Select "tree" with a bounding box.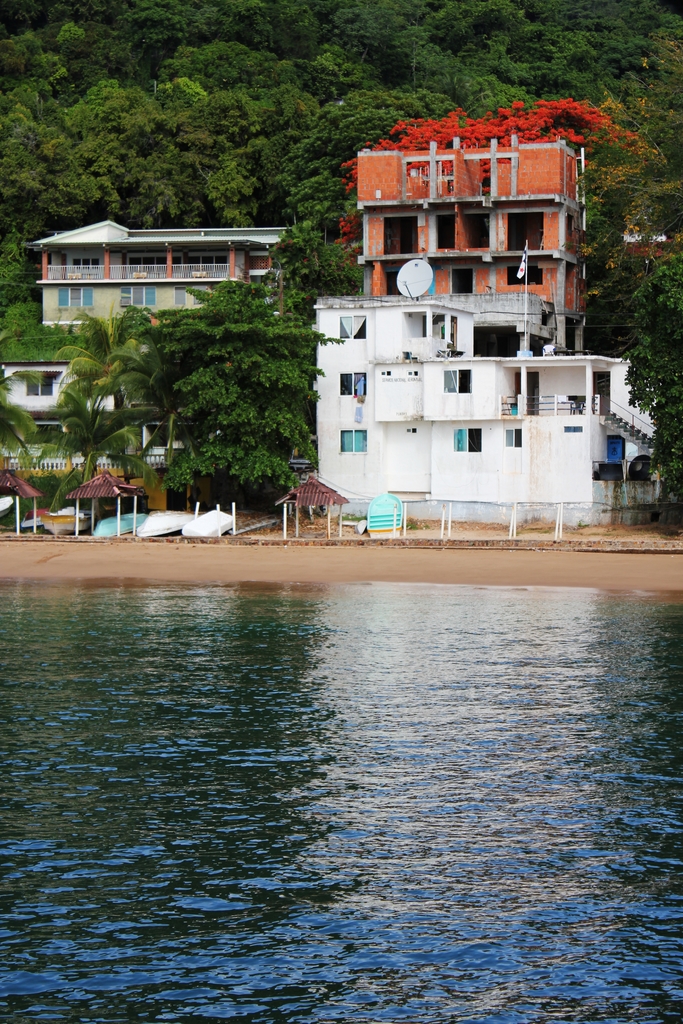
[1, 75, 128, 229].
